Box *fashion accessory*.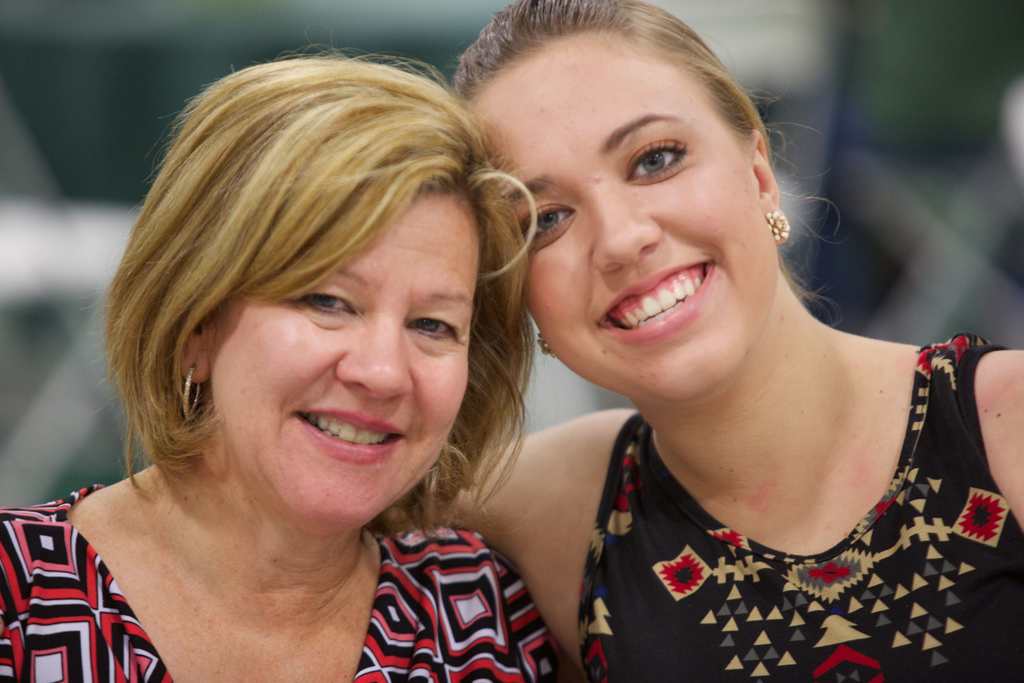
x1=537 y1=334 x2=558 y2=363.
